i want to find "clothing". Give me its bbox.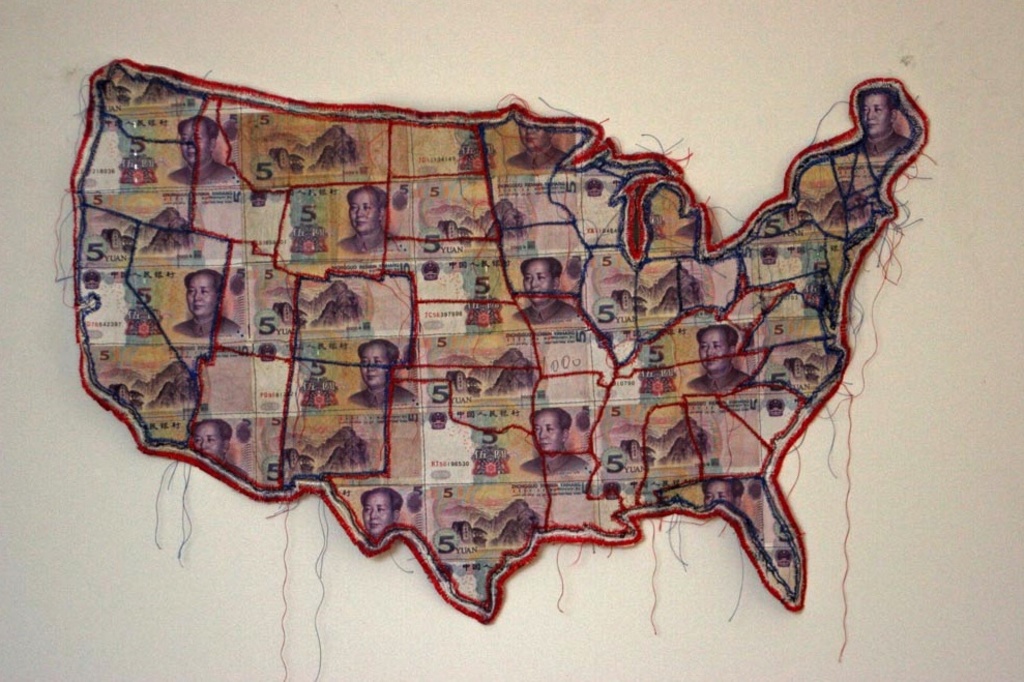
{"left": 509, "top": 297, "right": 579, "bottom": 324}.
